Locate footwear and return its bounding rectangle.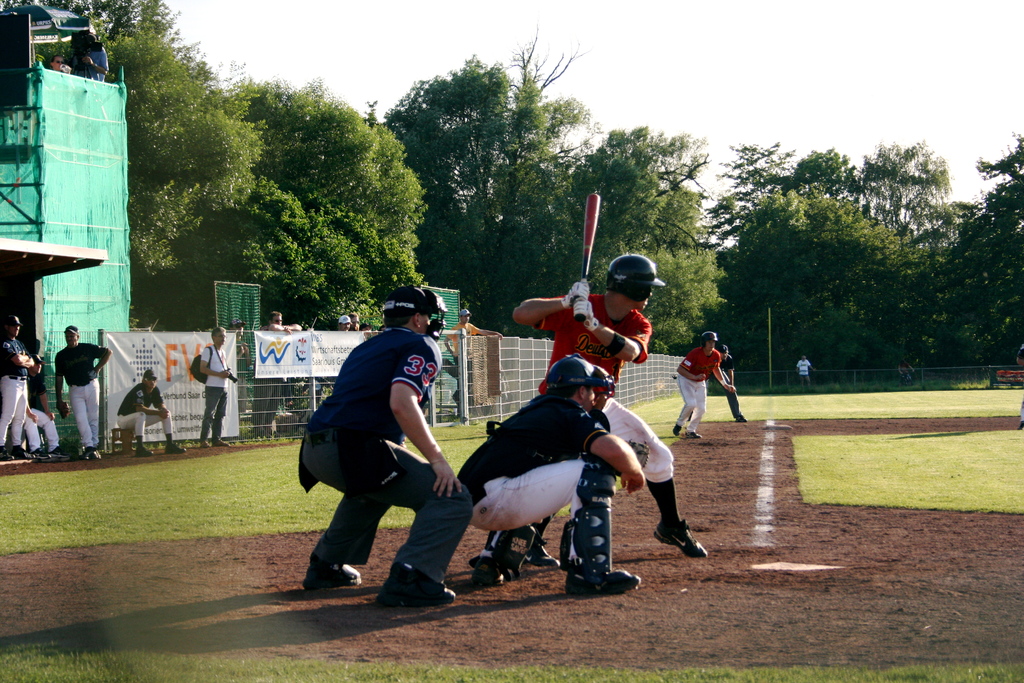
307,556,365,592.
